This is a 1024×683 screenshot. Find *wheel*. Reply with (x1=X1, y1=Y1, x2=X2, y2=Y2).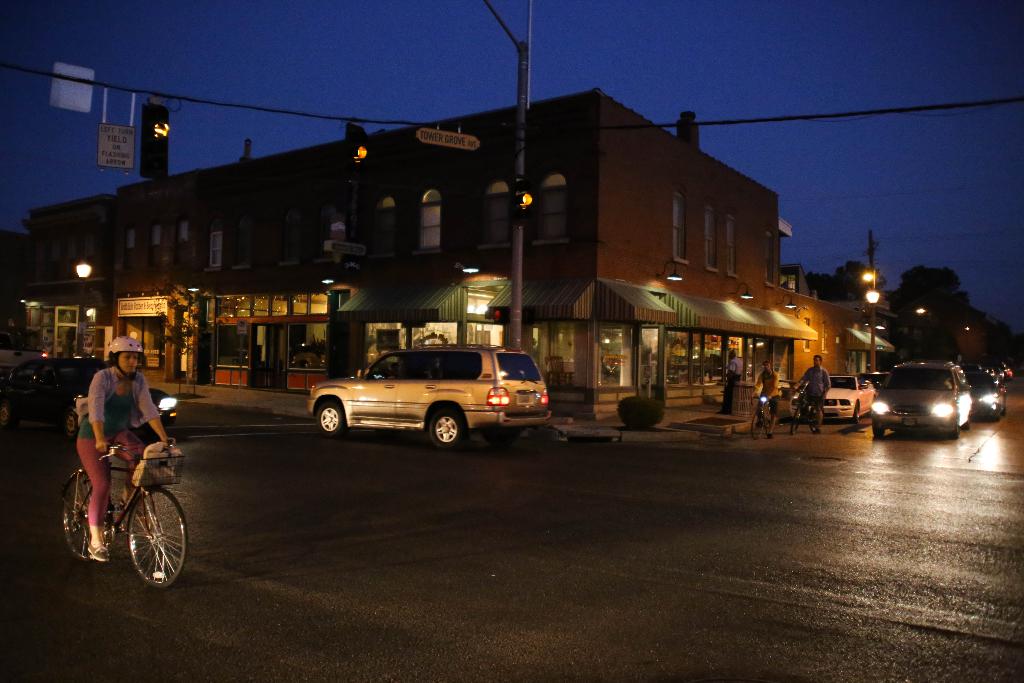
(x1=853, y1=402, x2=862, y2=425).
